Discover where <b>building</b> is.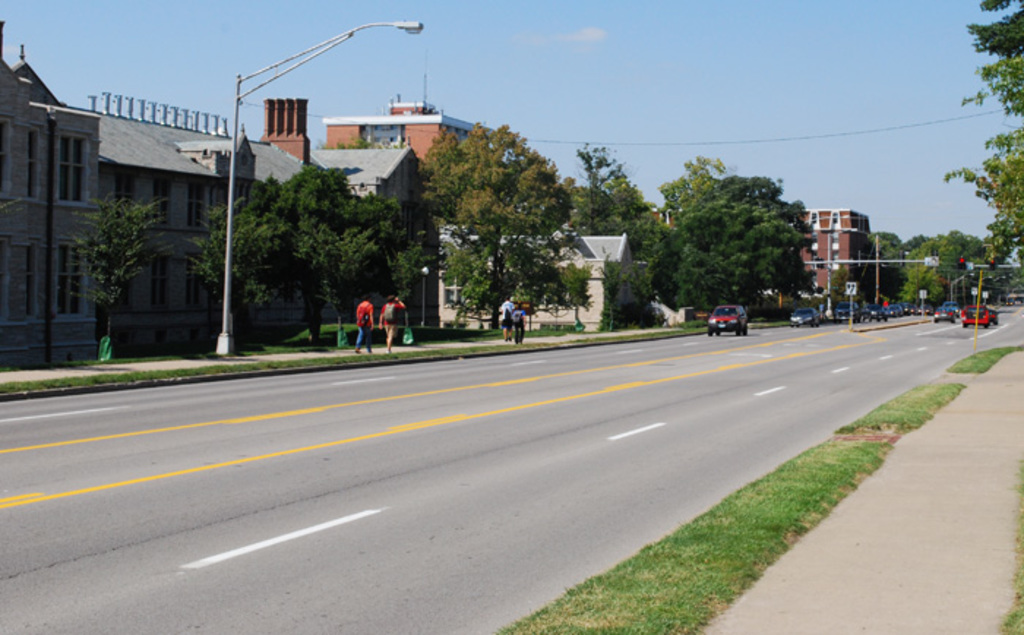
Discovered at left=791, top=205, right=900, bottom=298.
